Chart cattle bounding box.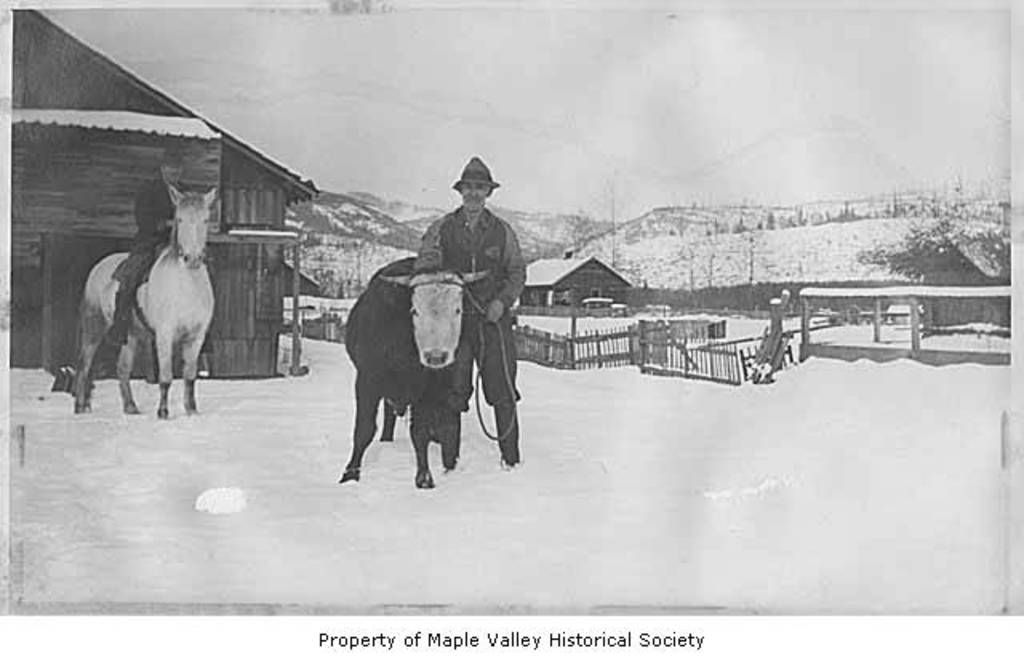
Charted: rect(320, 258, 493, 494).
